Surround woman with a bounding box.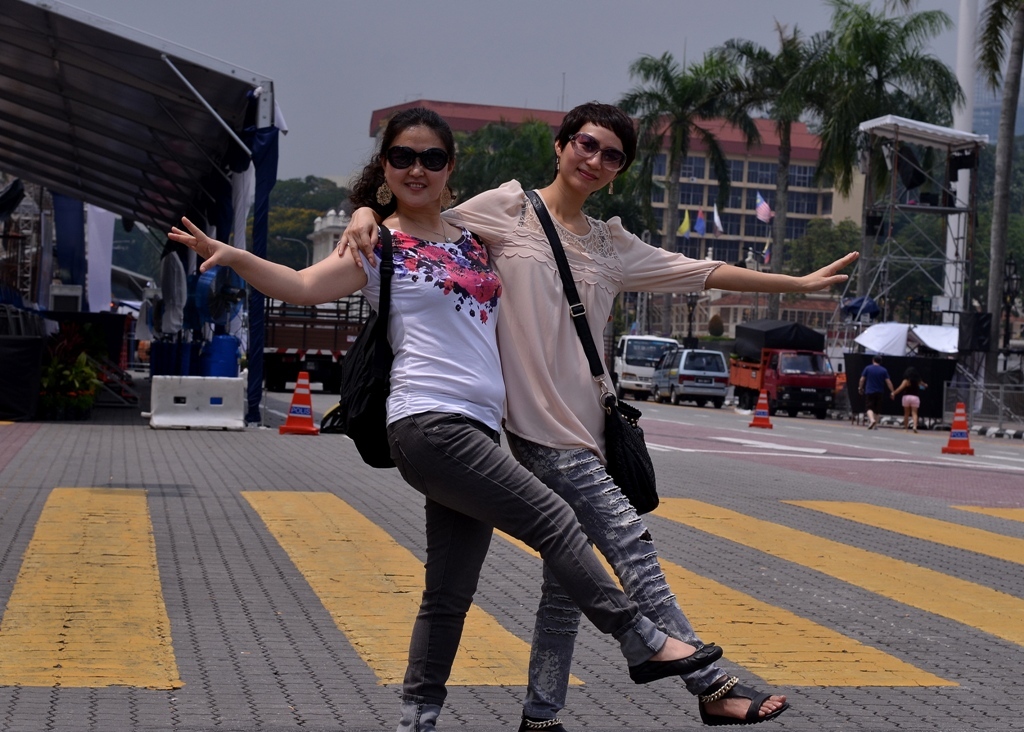
333/99/865/727.
